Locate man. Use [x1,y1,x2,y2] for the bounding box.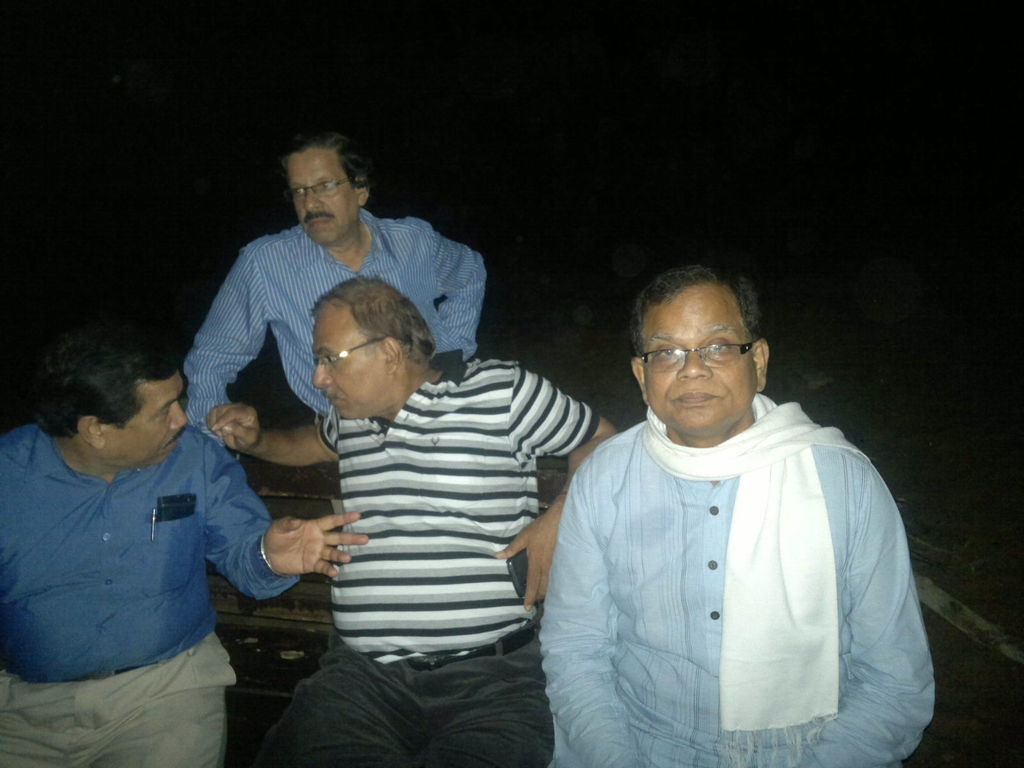
[524,239,935,767].
